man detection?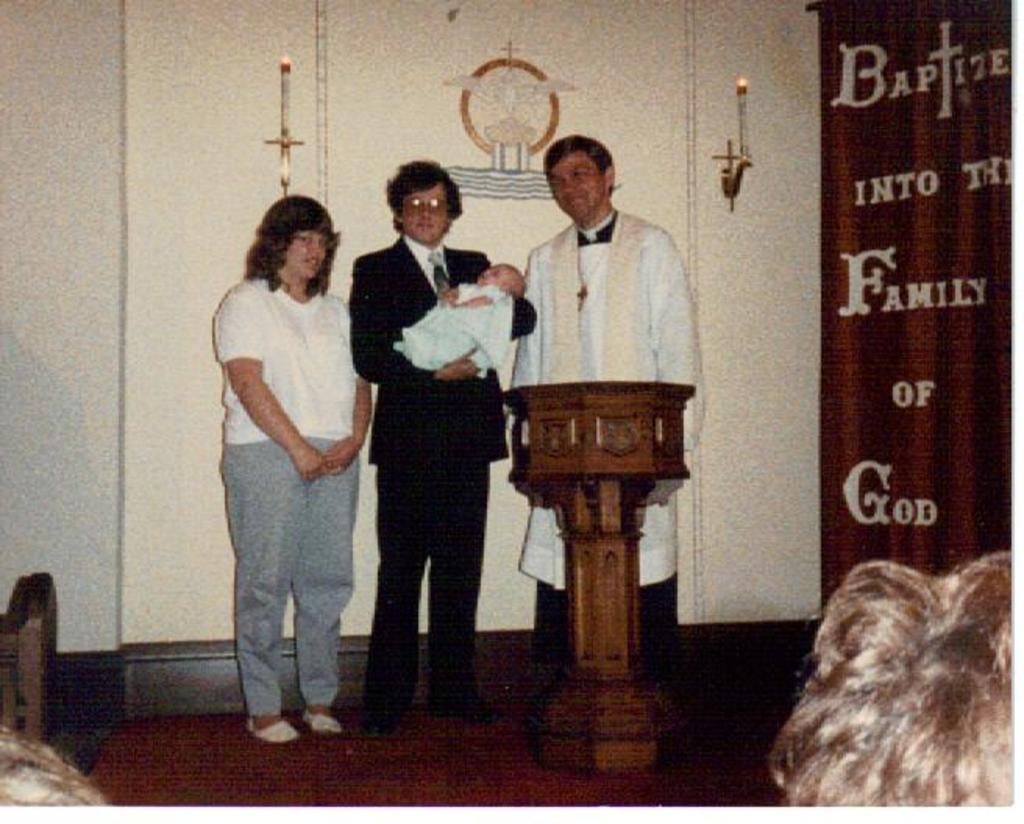
select_region(509, 144, 688, 704)
